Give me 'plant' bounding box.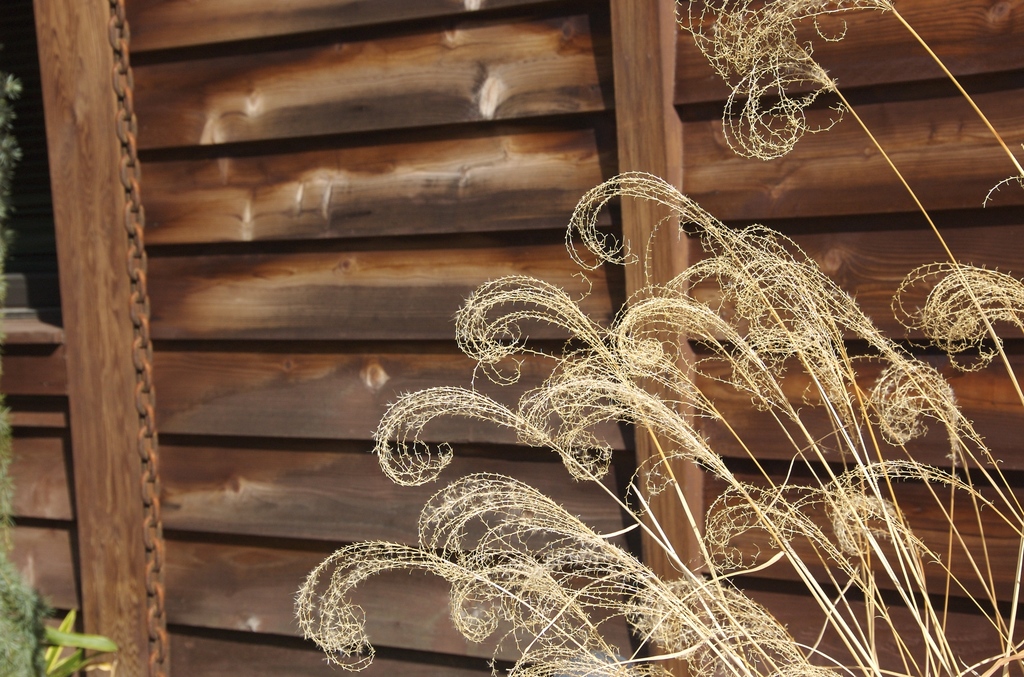
35,608,115,676.
